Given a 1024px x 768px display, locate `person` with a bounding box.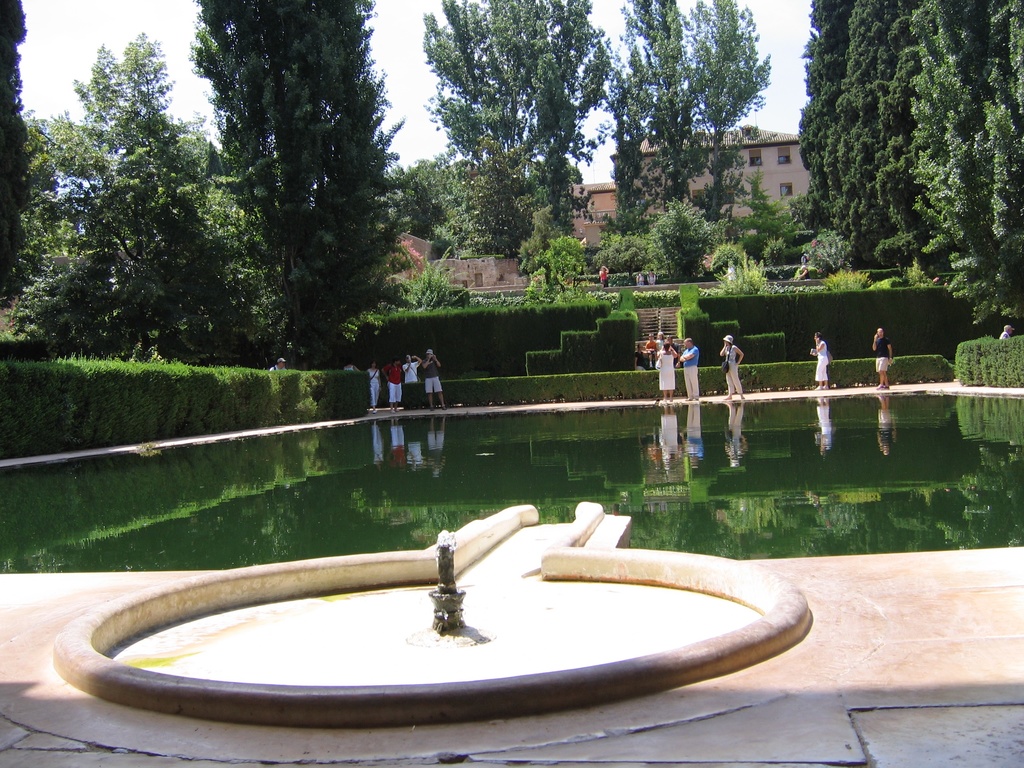
Located: <box>723,262,737,282</box>.
